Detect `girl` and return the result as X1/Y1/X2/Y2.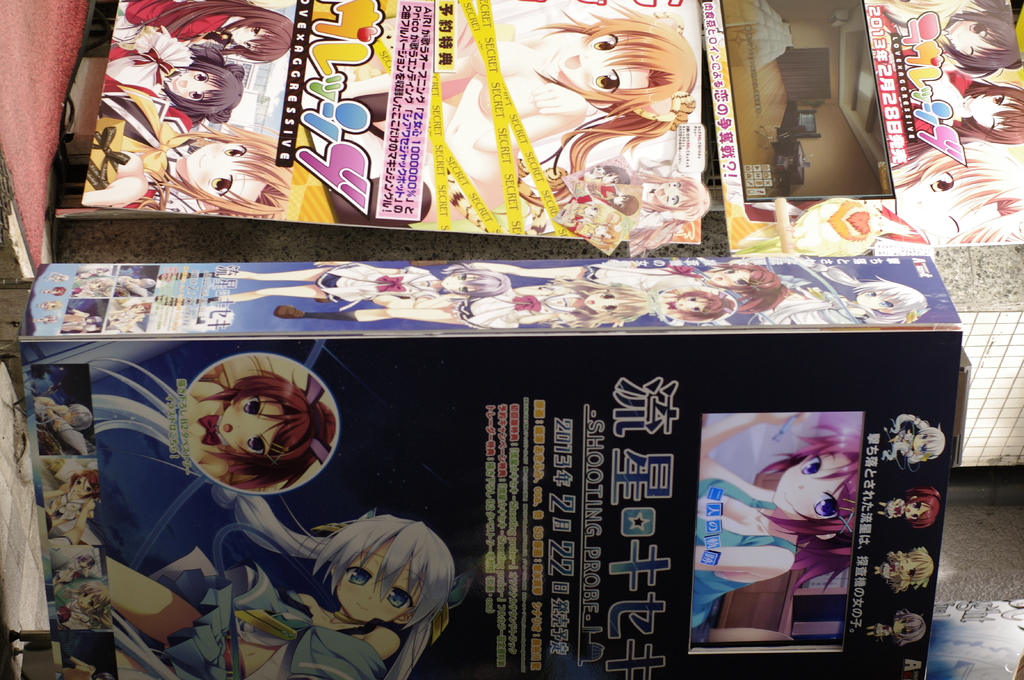
871/610/932/638.
